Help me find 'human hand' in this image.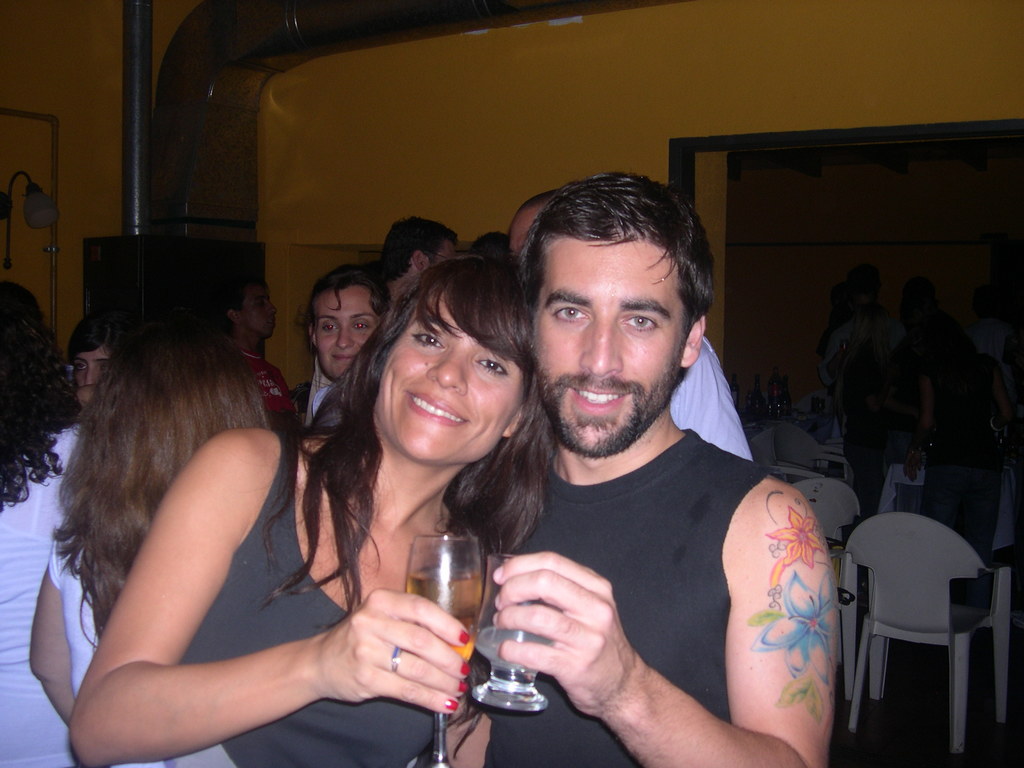
Found it: box(493, 557, 710, 739).
